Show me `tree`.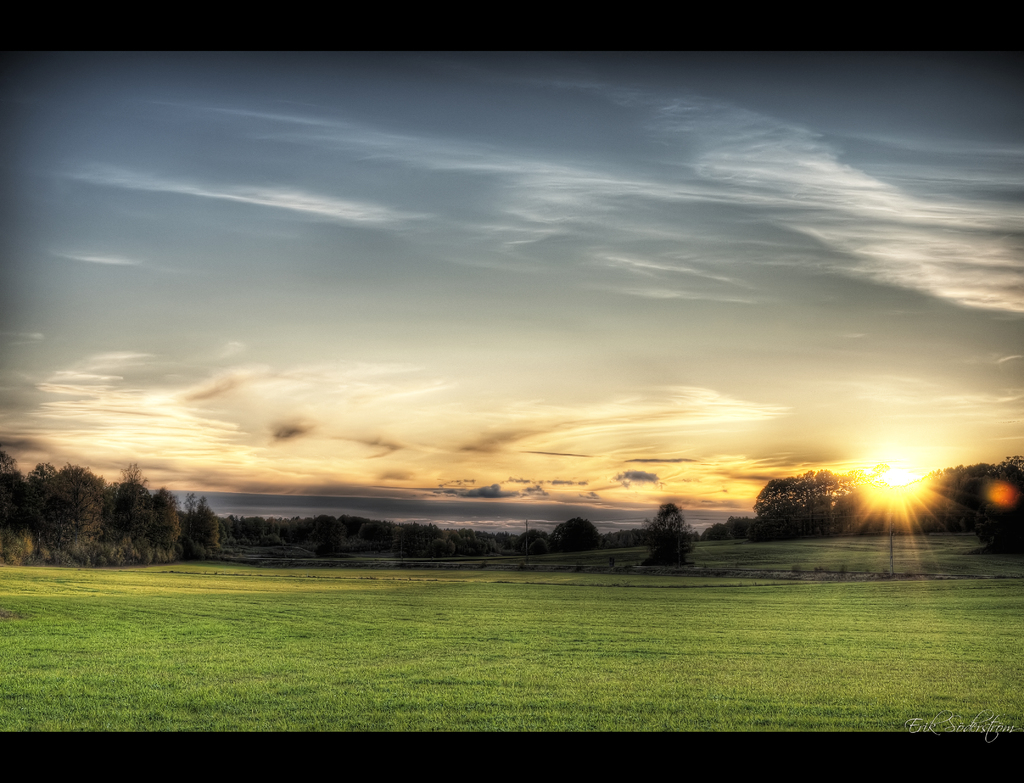
`tree` is here: detection(236, 514, 251, 540).
